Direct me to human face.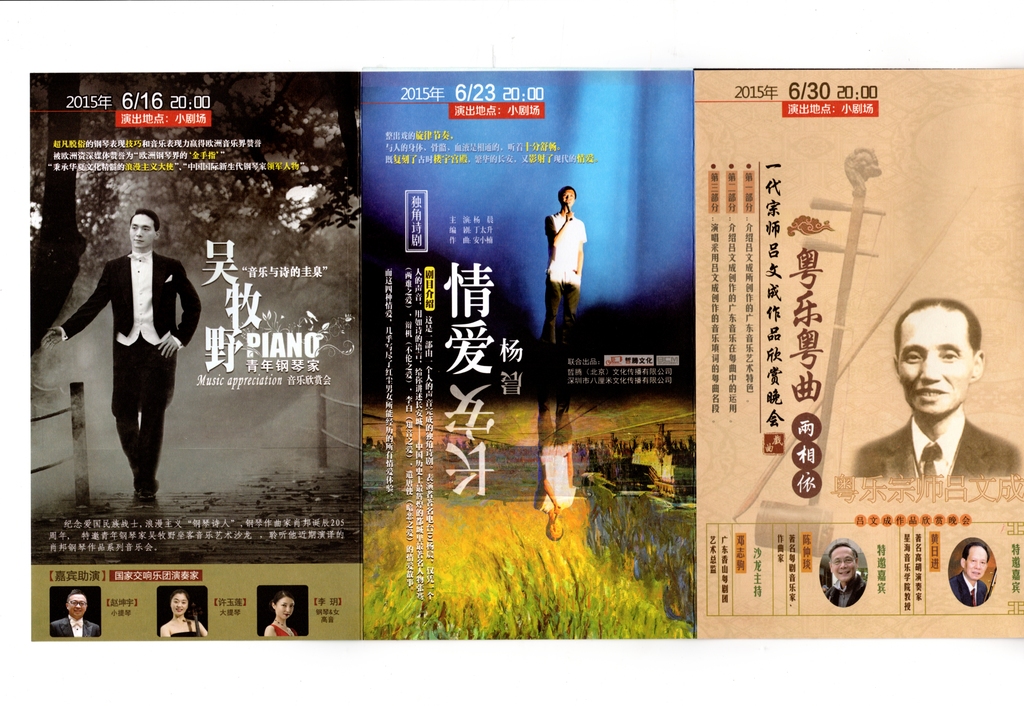
Direction: bbox(832, 549, 857, 581).
